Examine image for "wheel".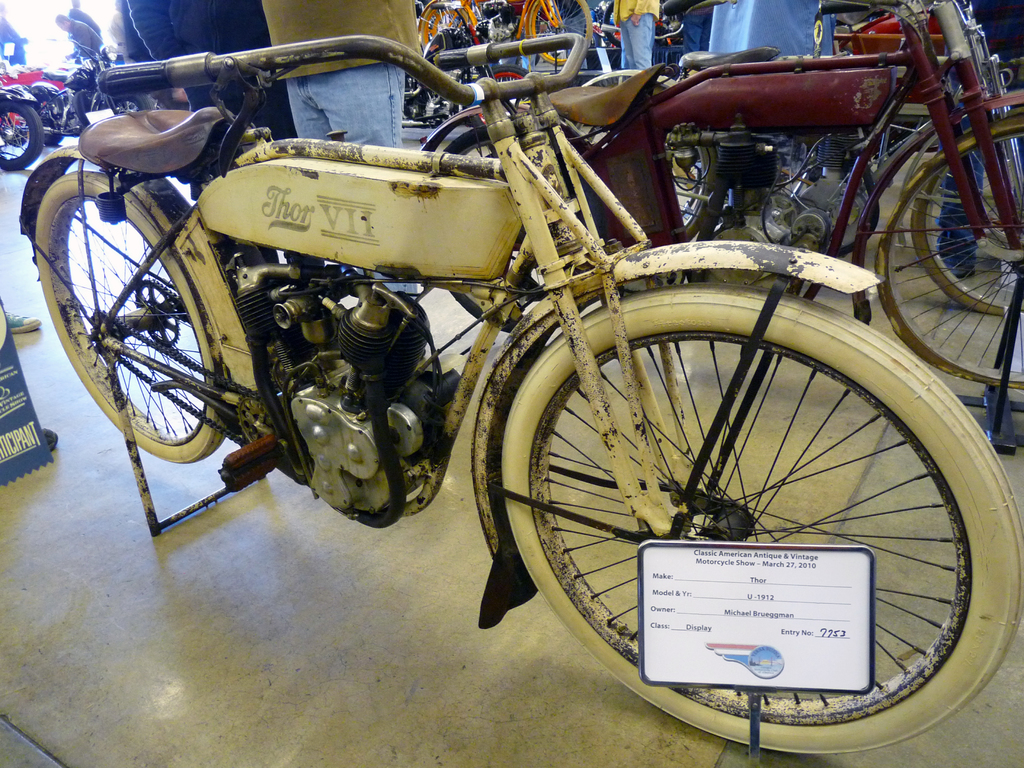
Examination result: Rect(440, 127, 540, 330).
